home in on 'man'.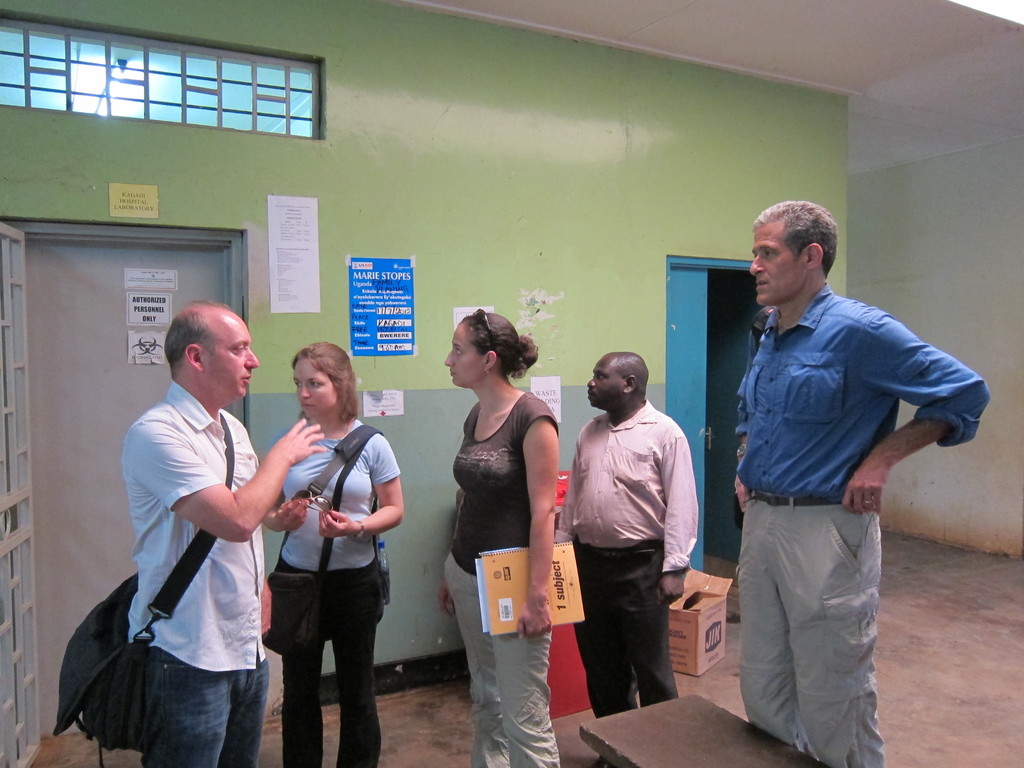
Homed in at {"left": 125, "top": 299, "right": 324, "bottom": 767}.
